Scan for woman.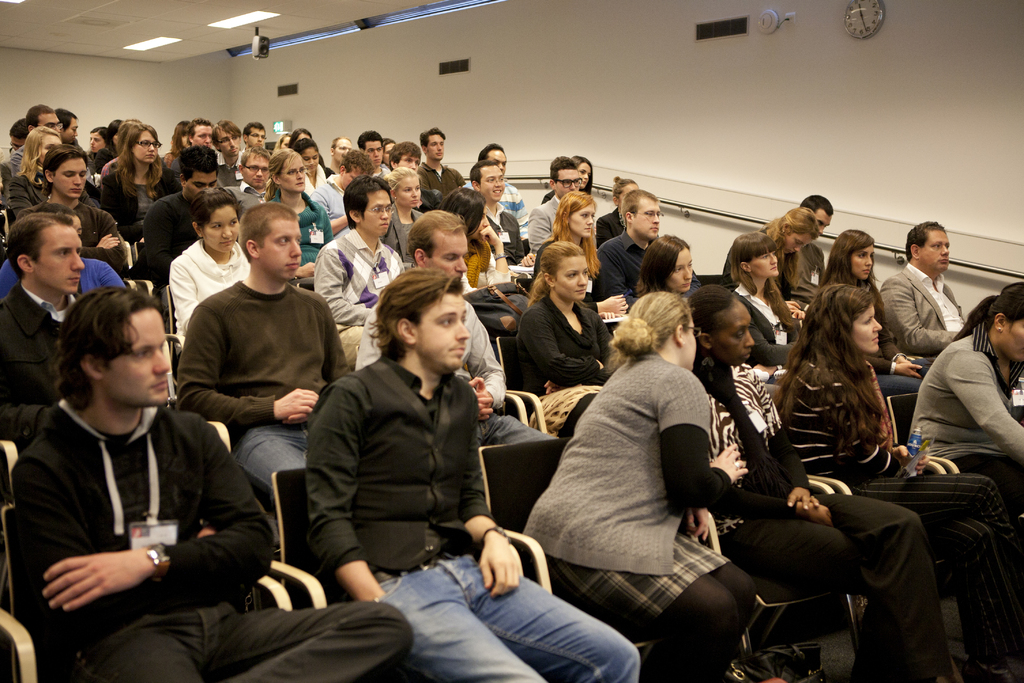
Scan result: 88,128,111,158.
